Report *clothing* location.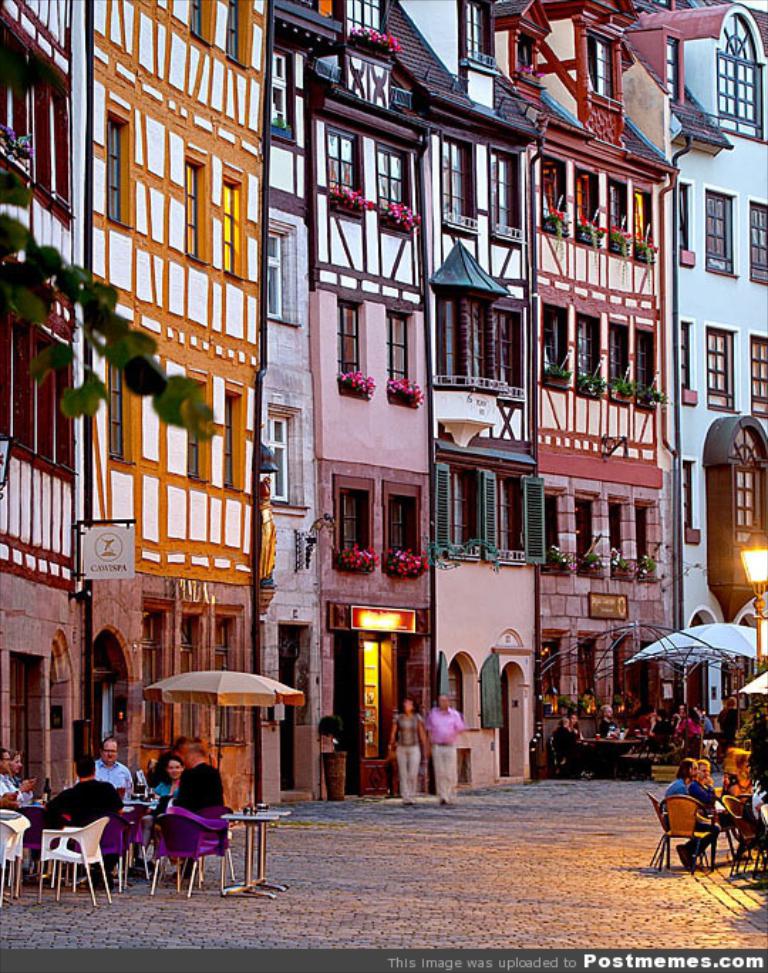
Report: <box>0,771,21,808</box>.
